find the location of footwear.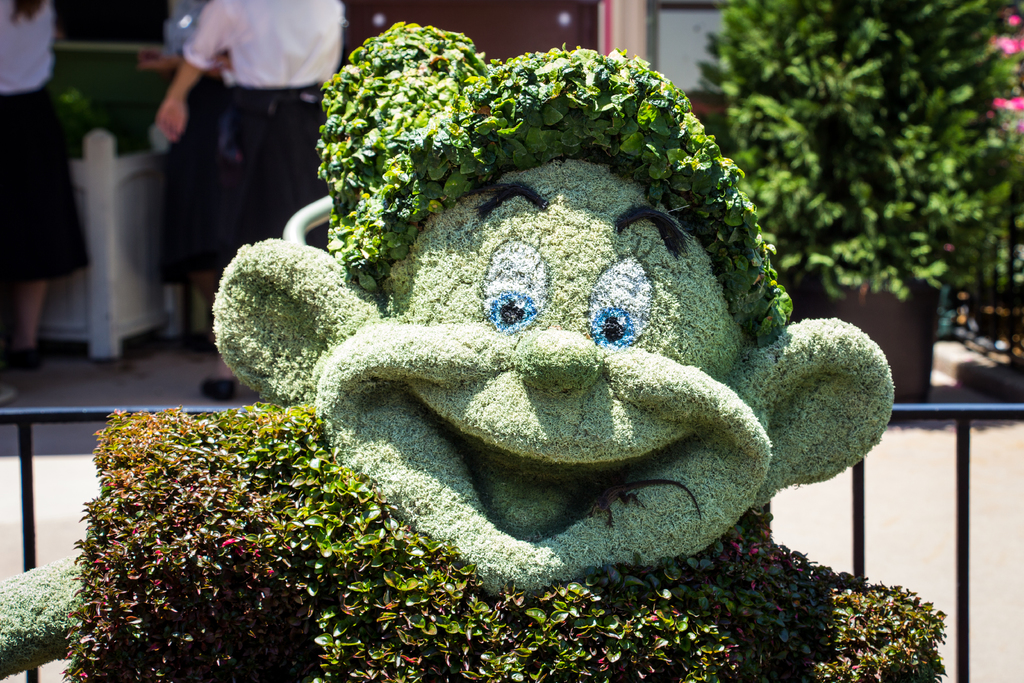
Location: detection(199, 378, 238, 403).
